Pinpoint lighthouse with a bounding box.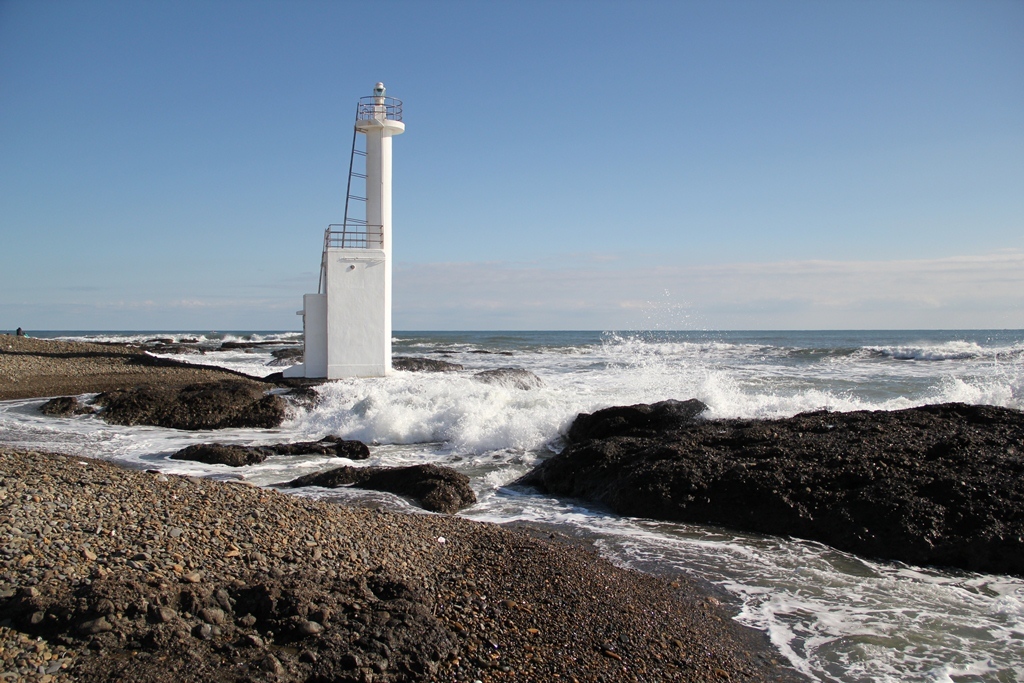
detection(281, 81, 403, 378).
